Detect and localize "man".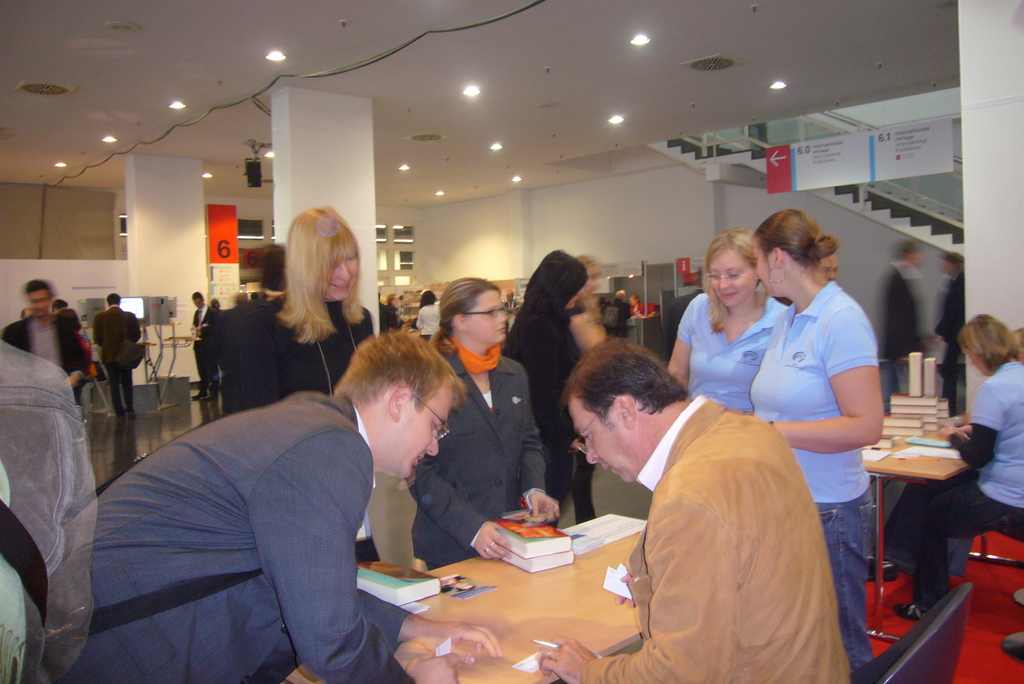
Localized at 882 242 929 403.
